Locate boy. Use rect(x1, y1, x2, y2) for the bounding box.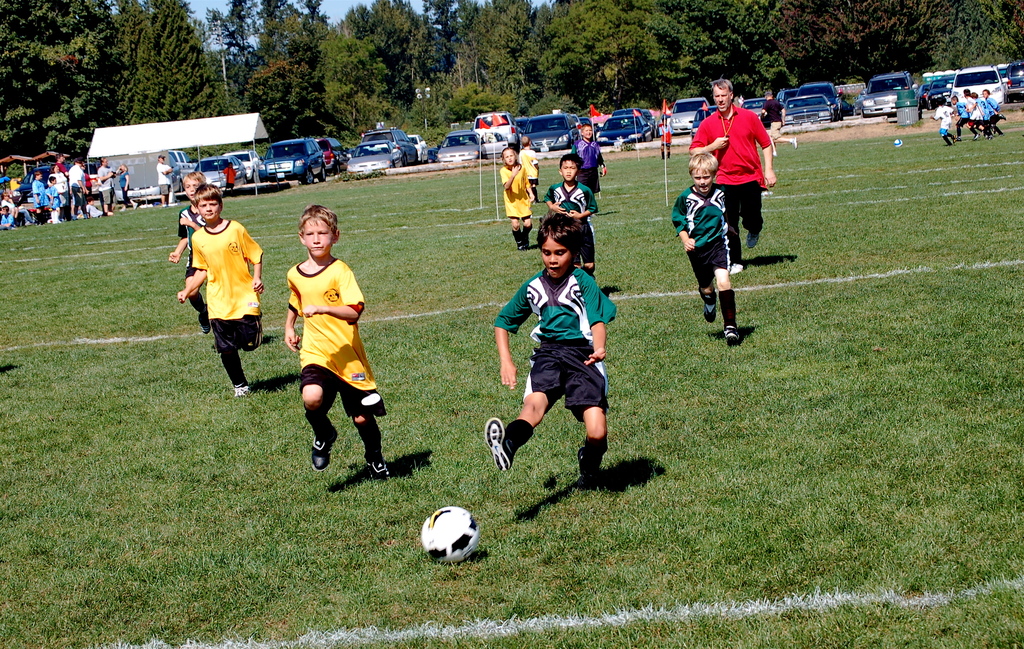
rect(494, 142, 535, 248).
